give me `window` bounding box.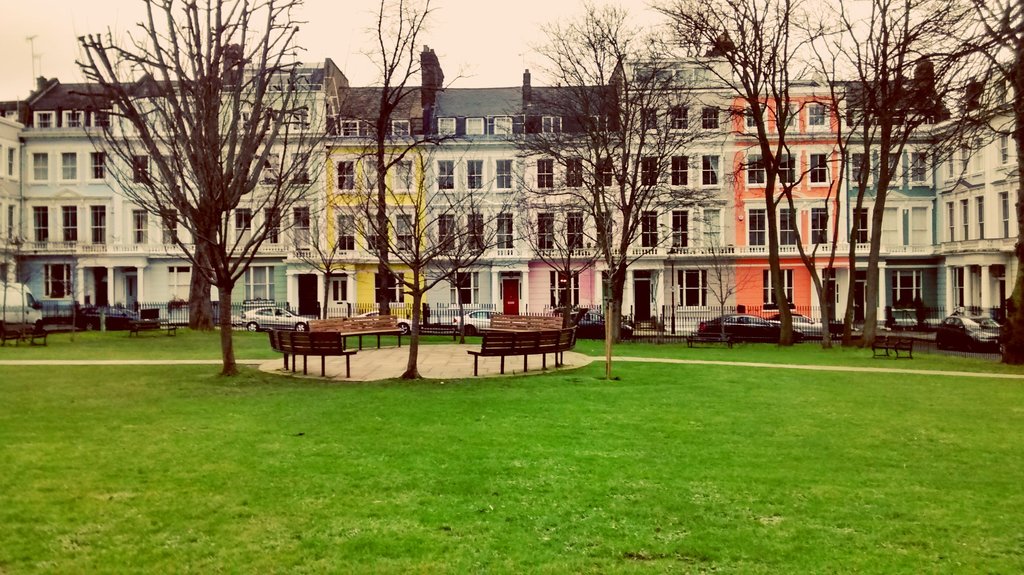
box(641, 211, 662, 247).
